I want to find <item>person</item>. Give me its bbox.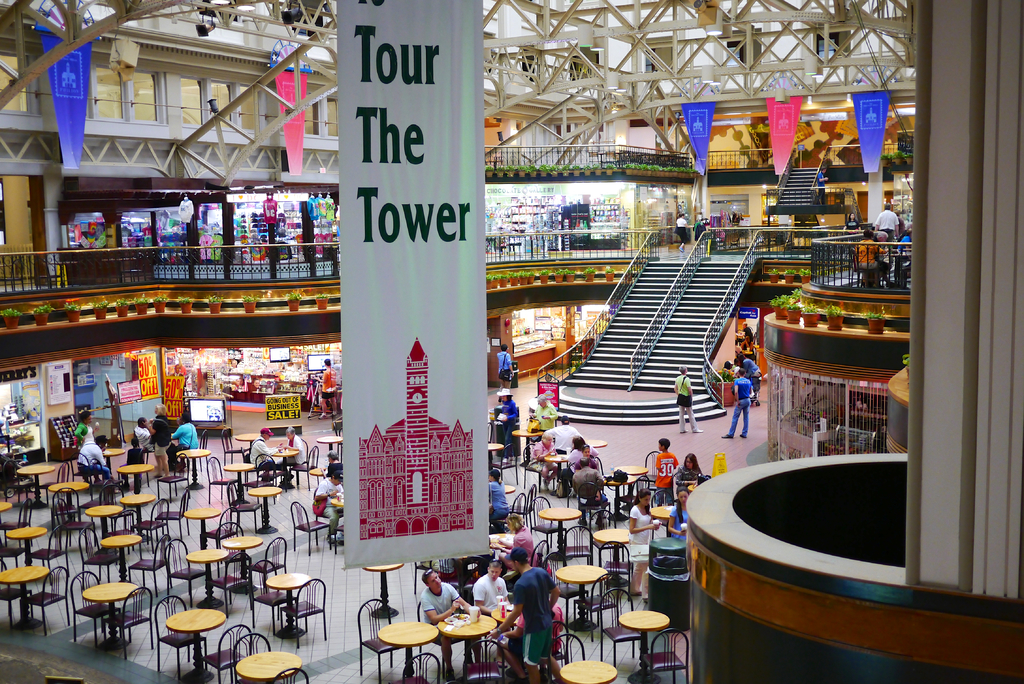
(x1=570, y1=453, x2=614, y2=525).
